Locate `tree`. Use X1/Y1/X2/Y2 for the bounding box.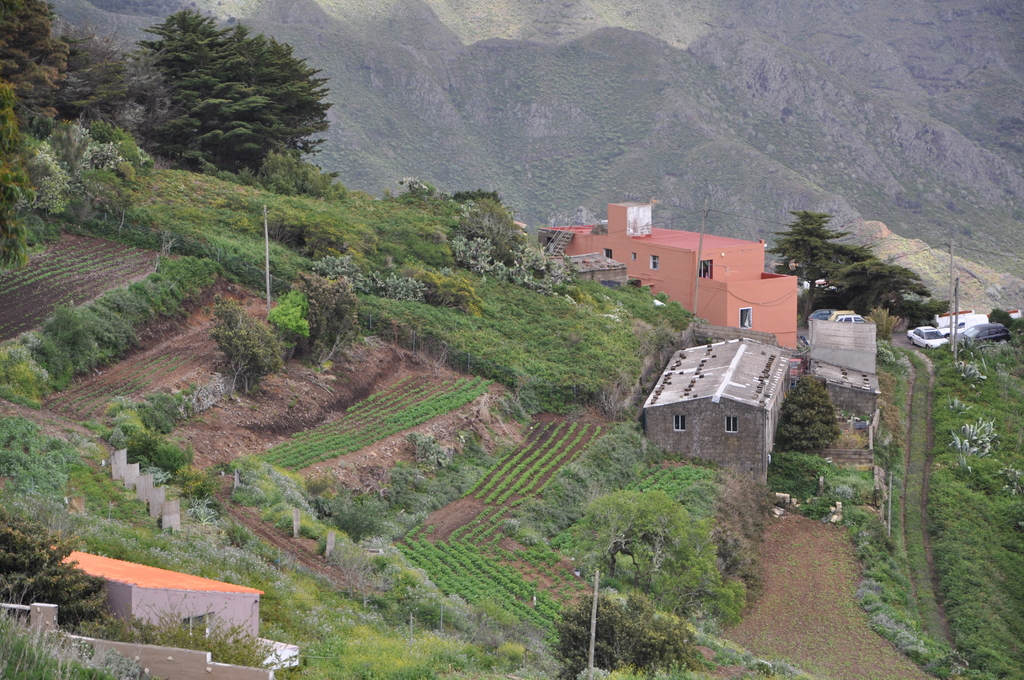
557/473/758/651.
